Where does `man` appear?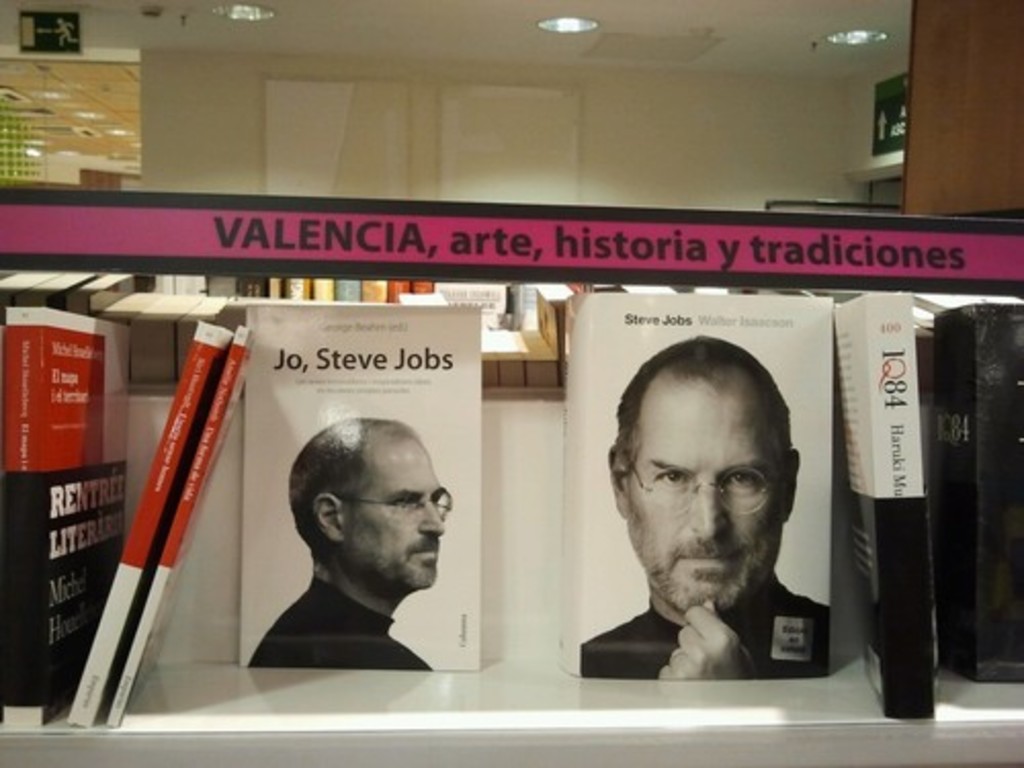
Appears at box=[256, 416, 449, 668].
